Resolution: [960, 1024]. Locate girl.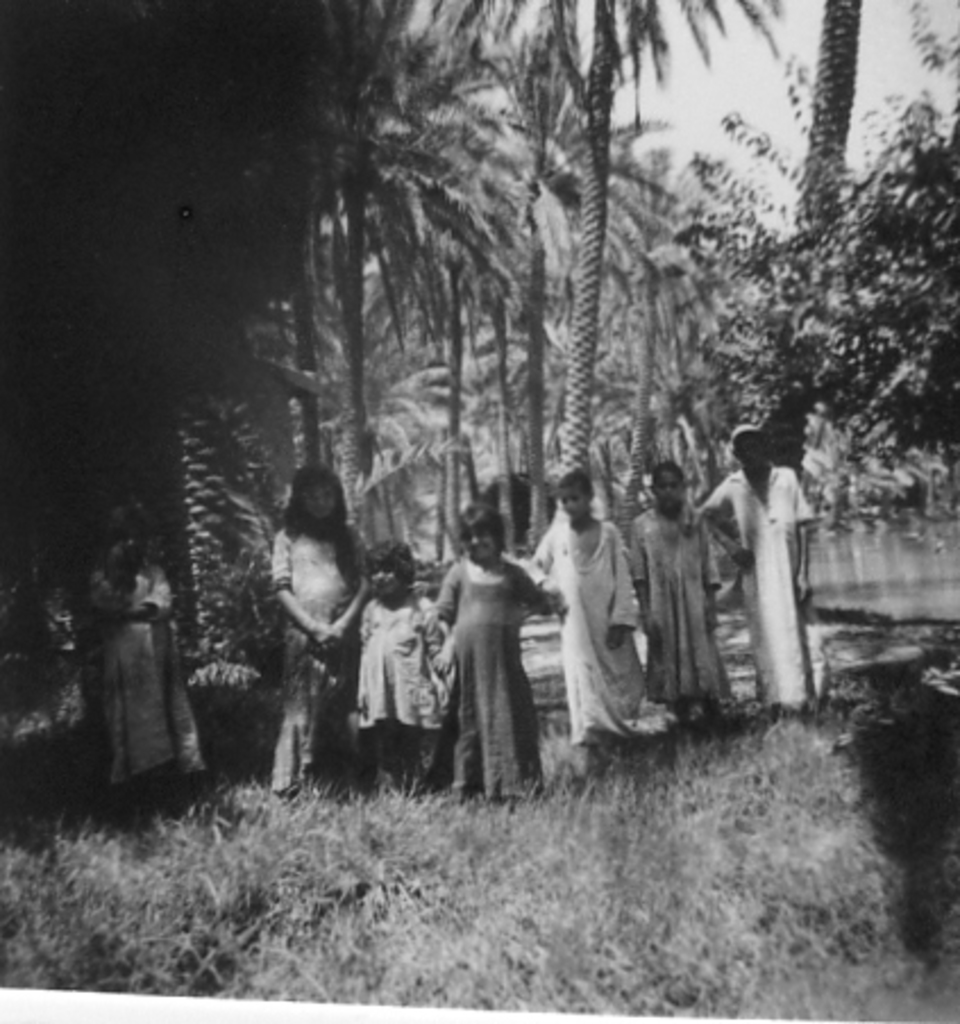
x1=104 y1=502 x2=211 y2=792.
